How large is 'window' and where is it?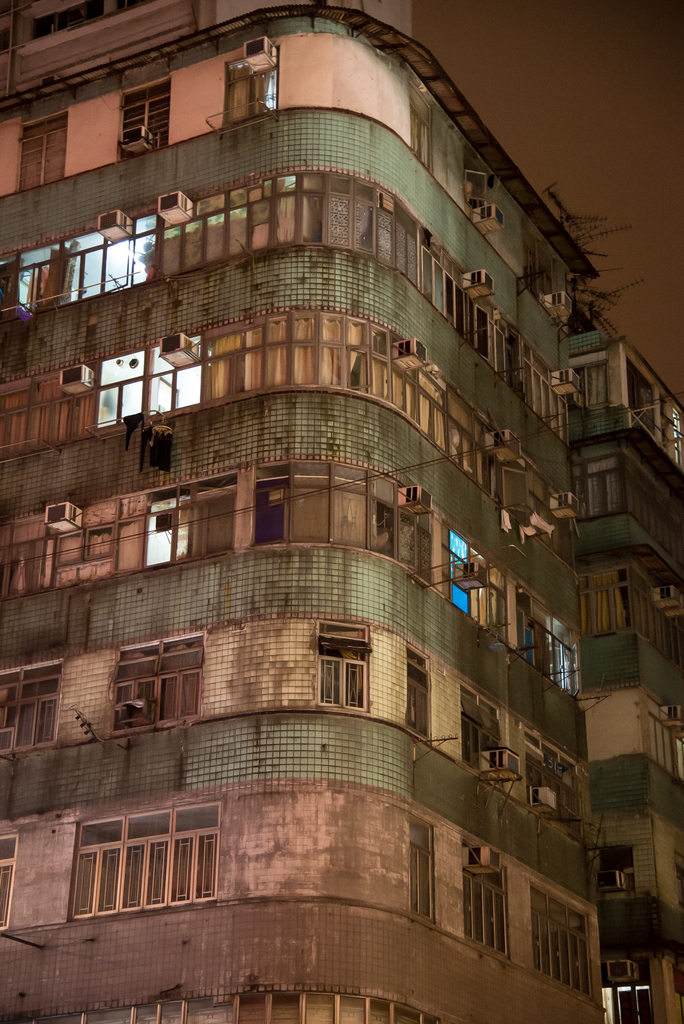
Bounding box: (411, 817, 435, 925).
